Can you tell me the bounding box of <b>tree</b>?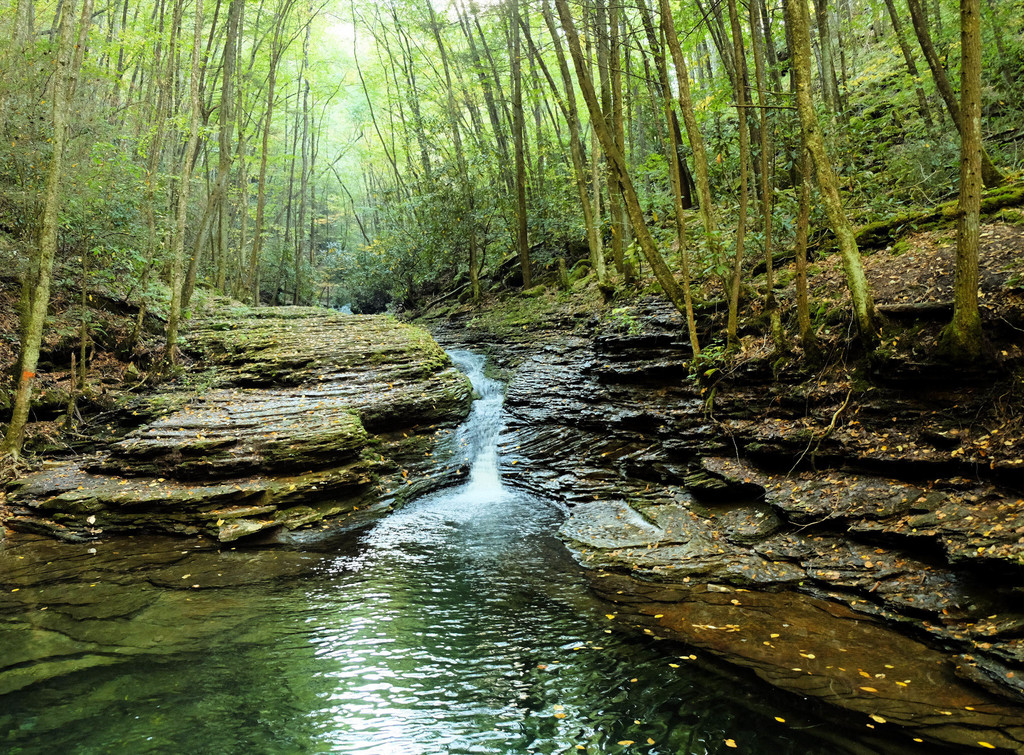
{"left": 737, "top": 0, "right": 868, "bottom": 335}.
